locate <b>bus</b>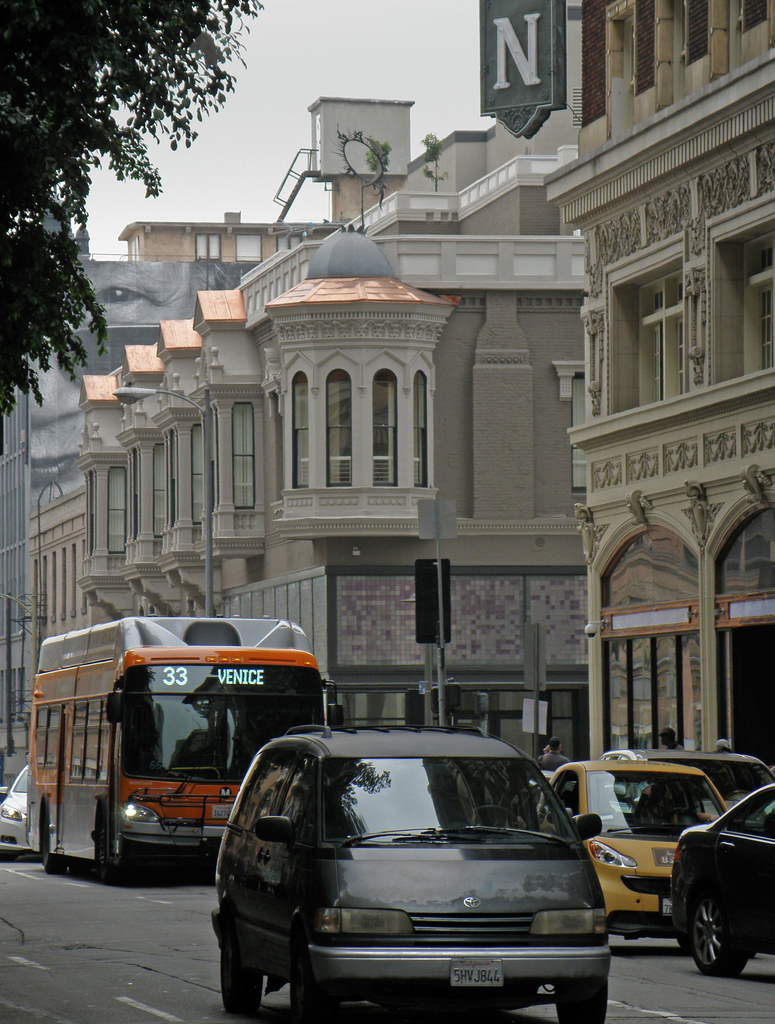
17,607,346,876
